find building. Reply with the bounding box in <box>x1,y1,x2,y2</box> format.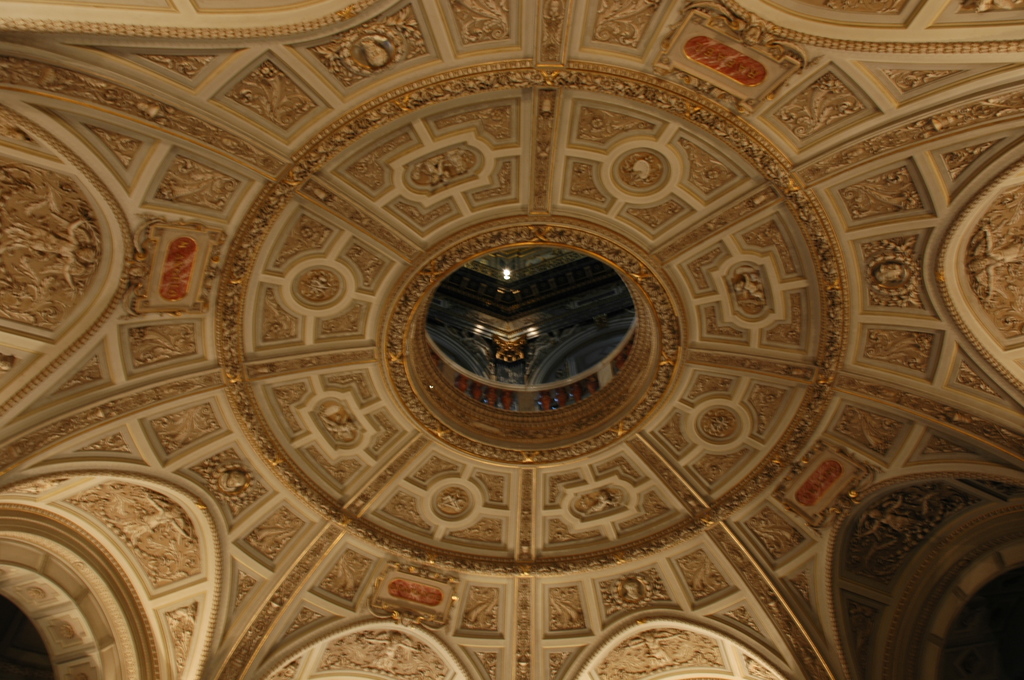
<box>0,0,1023,679</box>.
